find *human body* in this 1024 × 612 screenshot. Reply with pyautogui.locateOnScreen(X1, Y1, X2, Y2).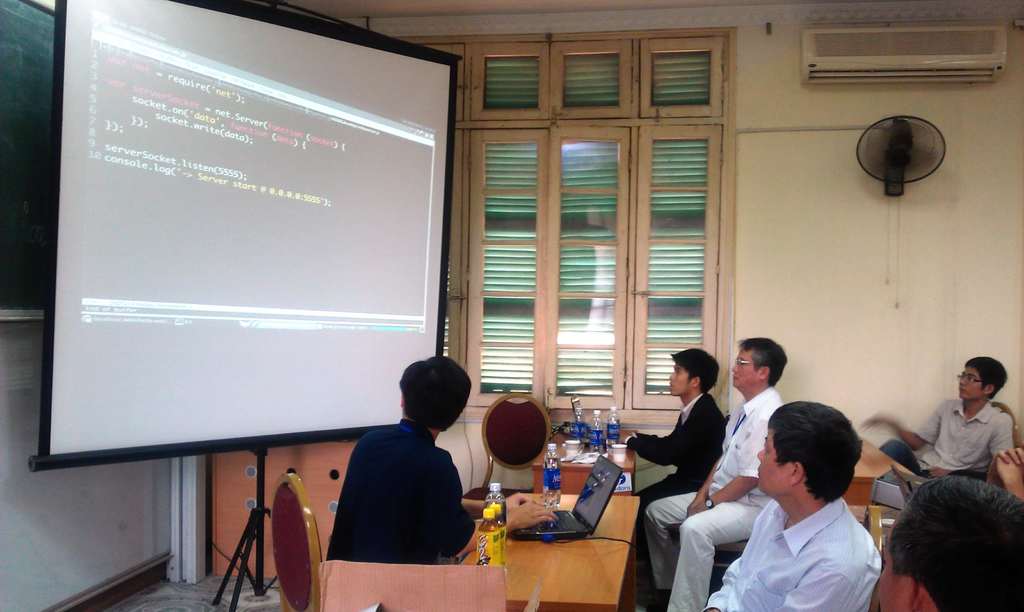
pyautogui.locateOnScreen(904, 367, 1012, 515).
